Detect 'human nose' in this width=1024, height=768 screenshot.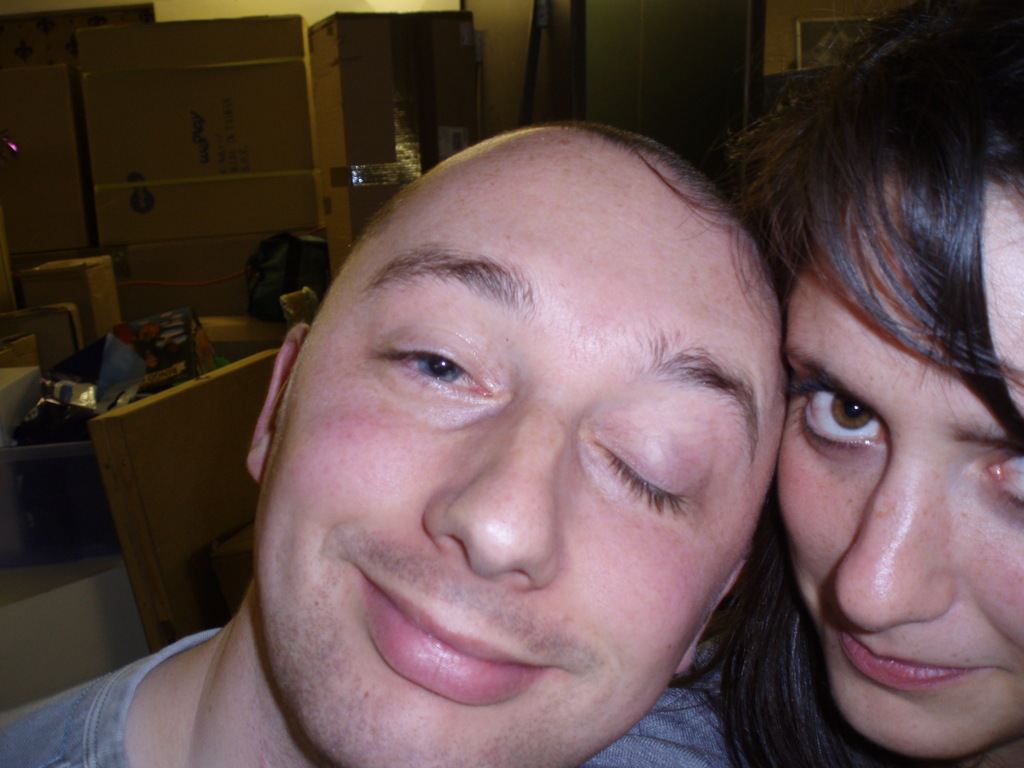
Detection: region(833, 467, 950, 636).
